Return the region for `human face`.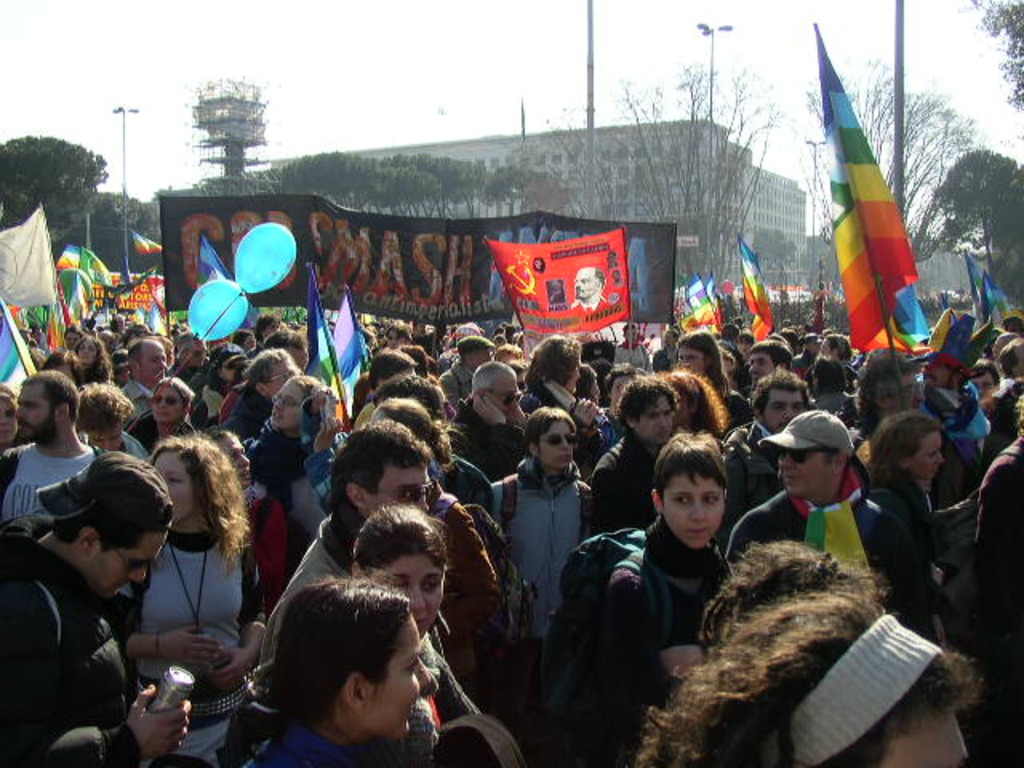
x1=269, y1=379, x2=299, y2=427.
